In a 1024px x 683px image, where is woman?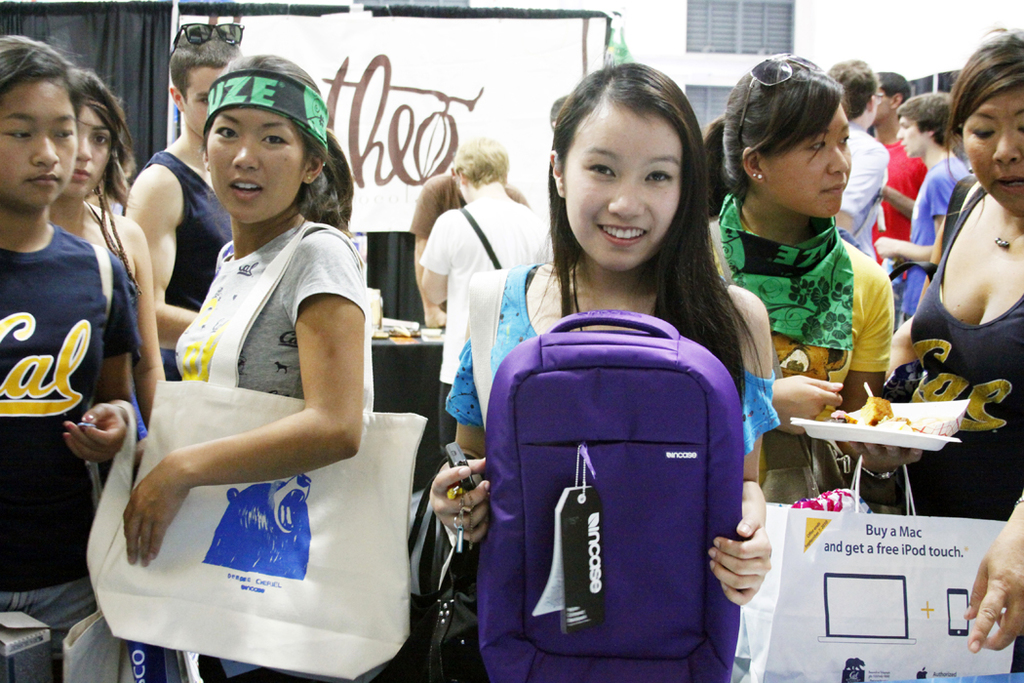
[left=428, top=60, right=786, bottom=682].
